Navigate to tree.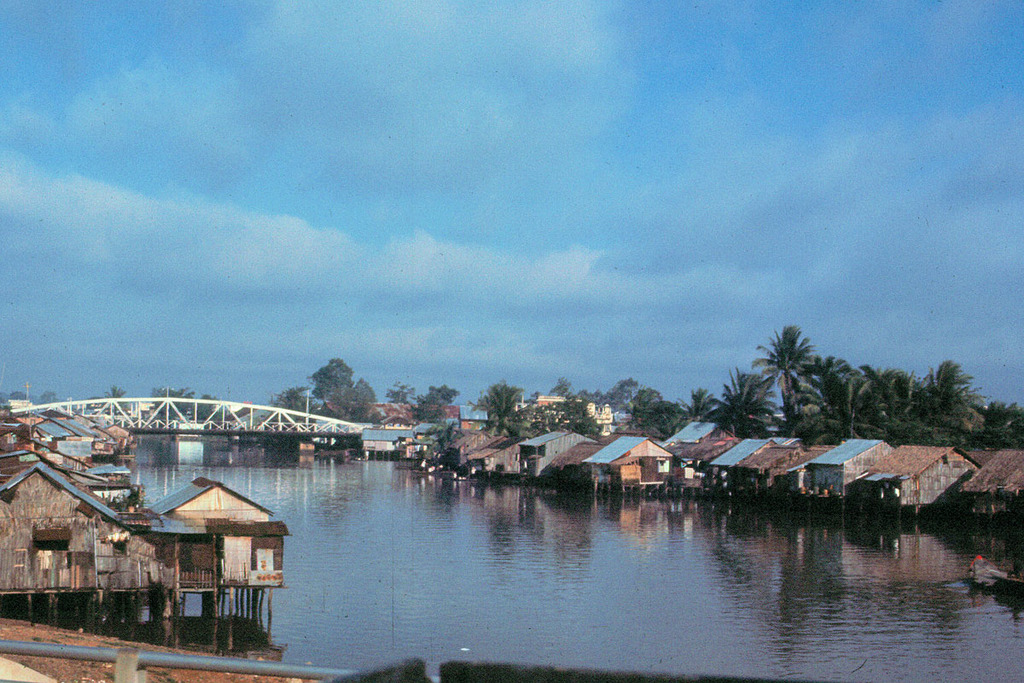
Navigation target: 676/382/719/423.
